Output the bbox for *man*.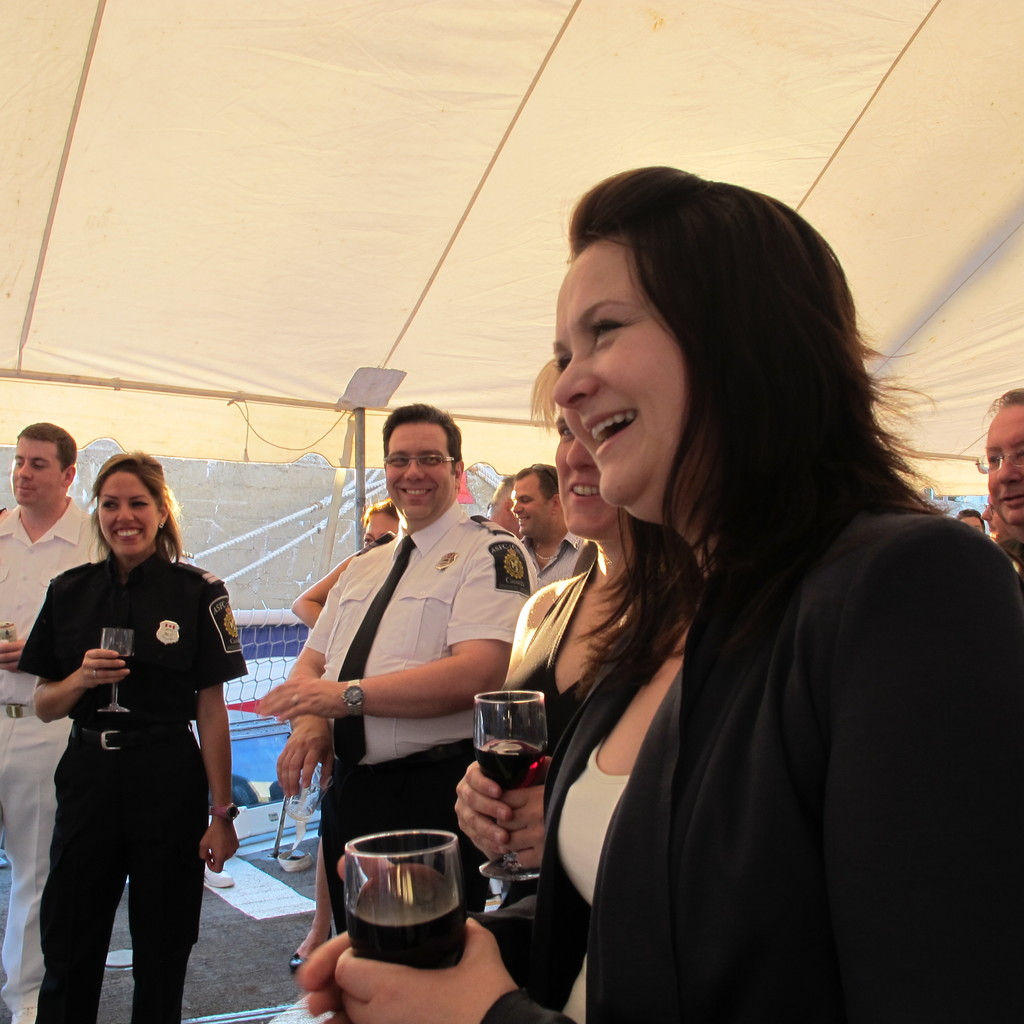
select_region(253, 396, 554, 948).
